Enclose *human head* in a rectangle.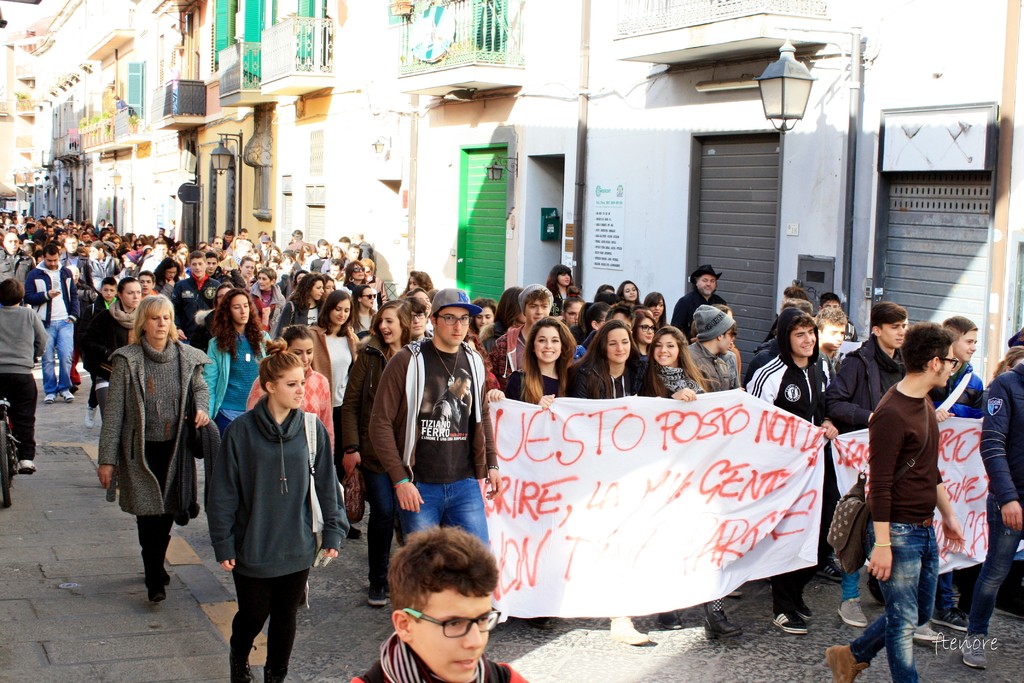
bbox=[696, 308, 740, 357].
